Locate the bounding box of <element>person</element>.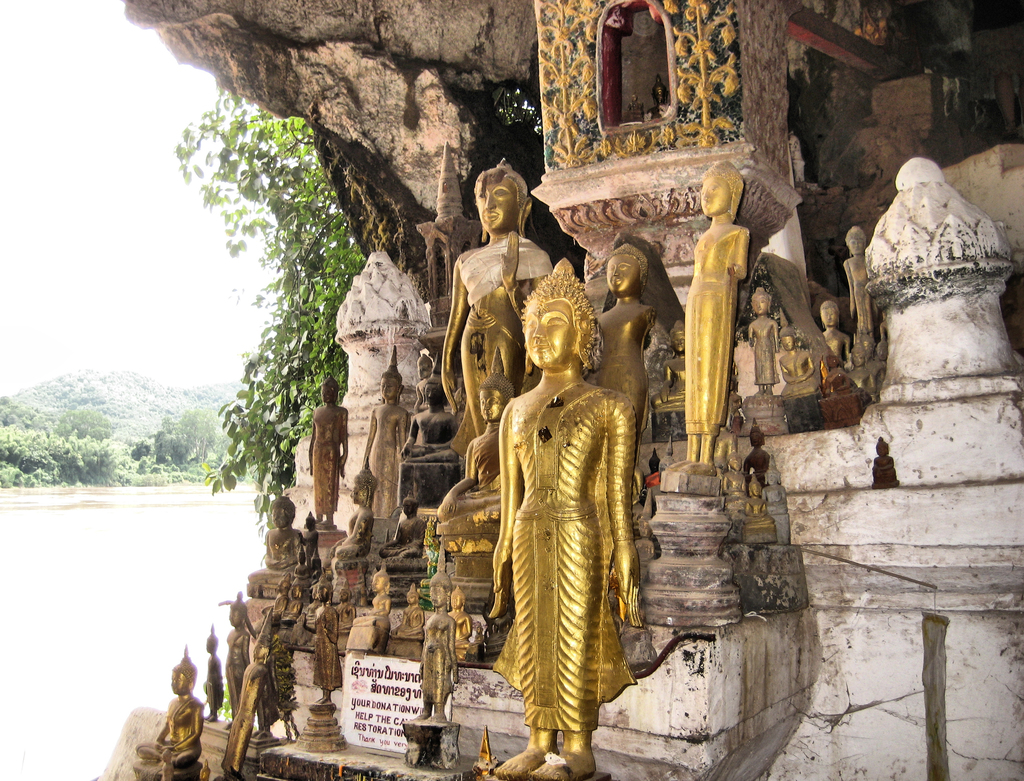
Bounding box: l=419, t=569, r=454, b=721.
